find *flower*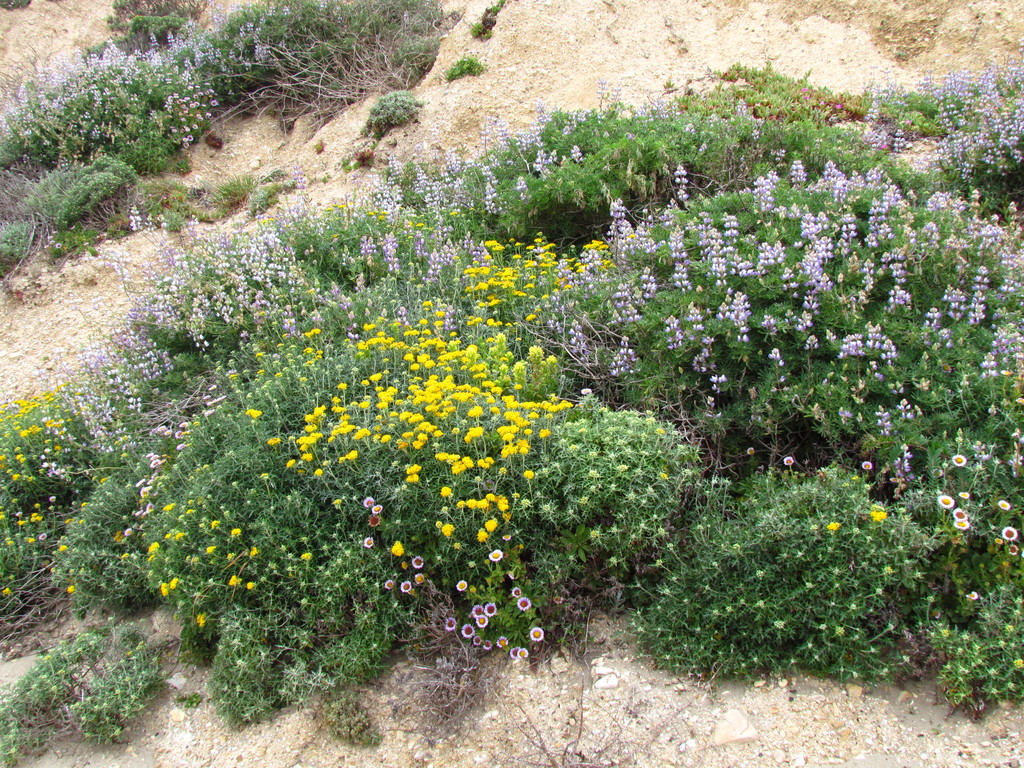
x1=1002, y1=524, x2=1021, y2=544
